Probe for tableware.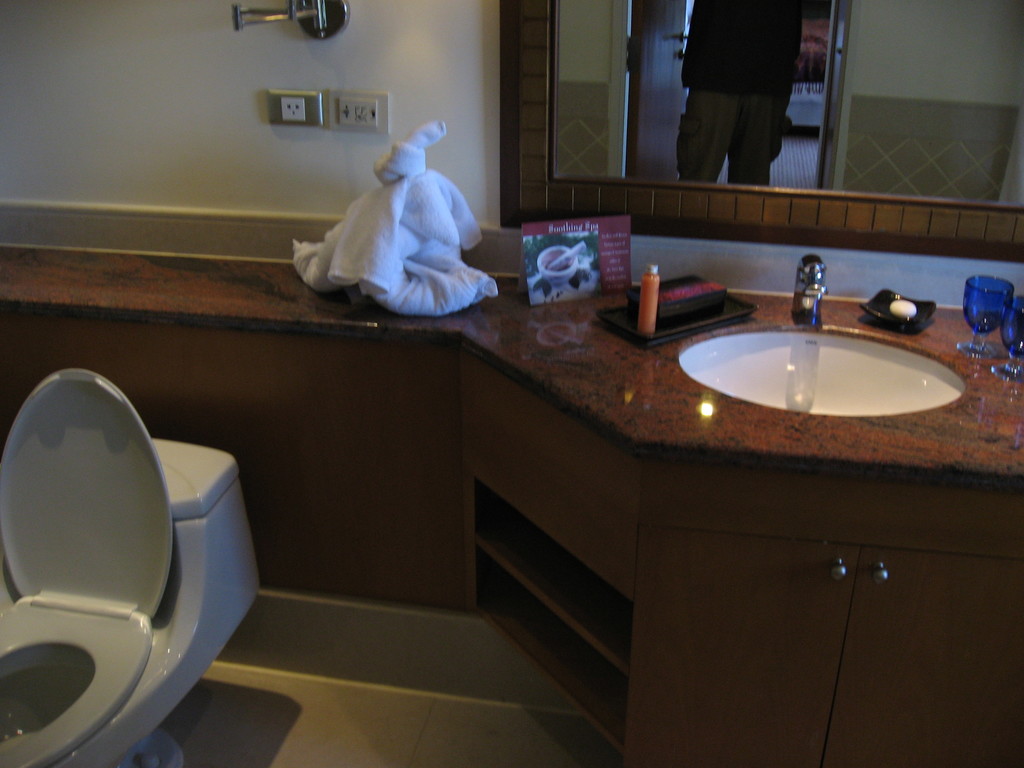
Probe result: <bbox>987, 296, 1023, 381</bbox>.
